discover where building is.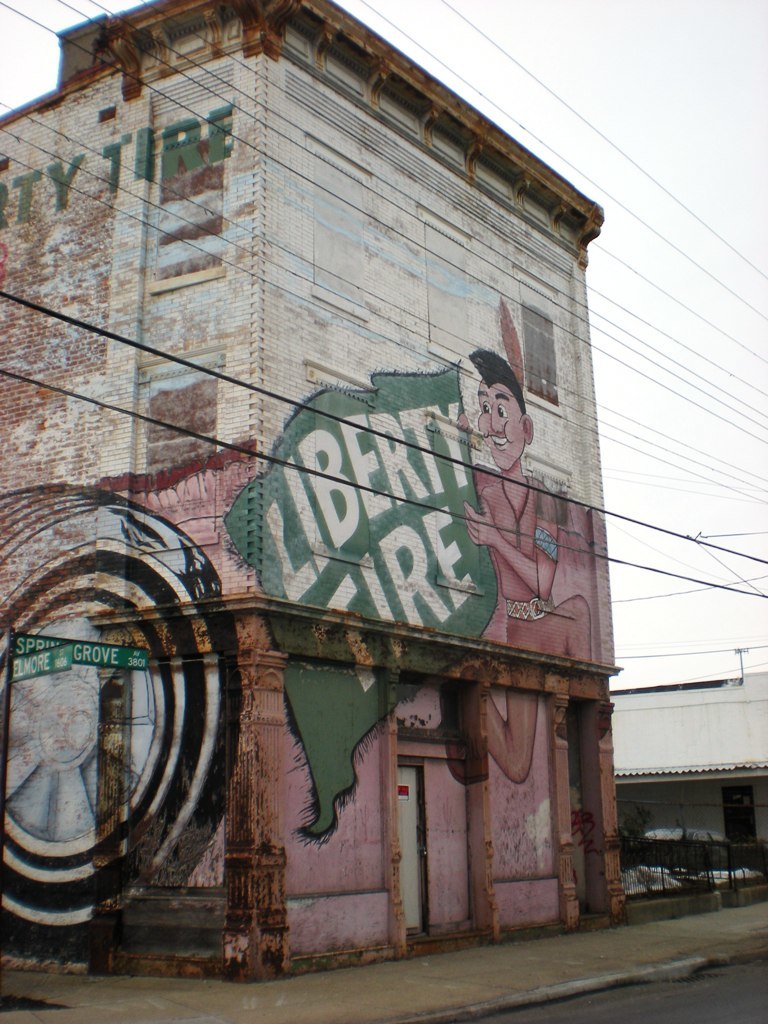
Discovered at region(0, 0, 630, 987).
